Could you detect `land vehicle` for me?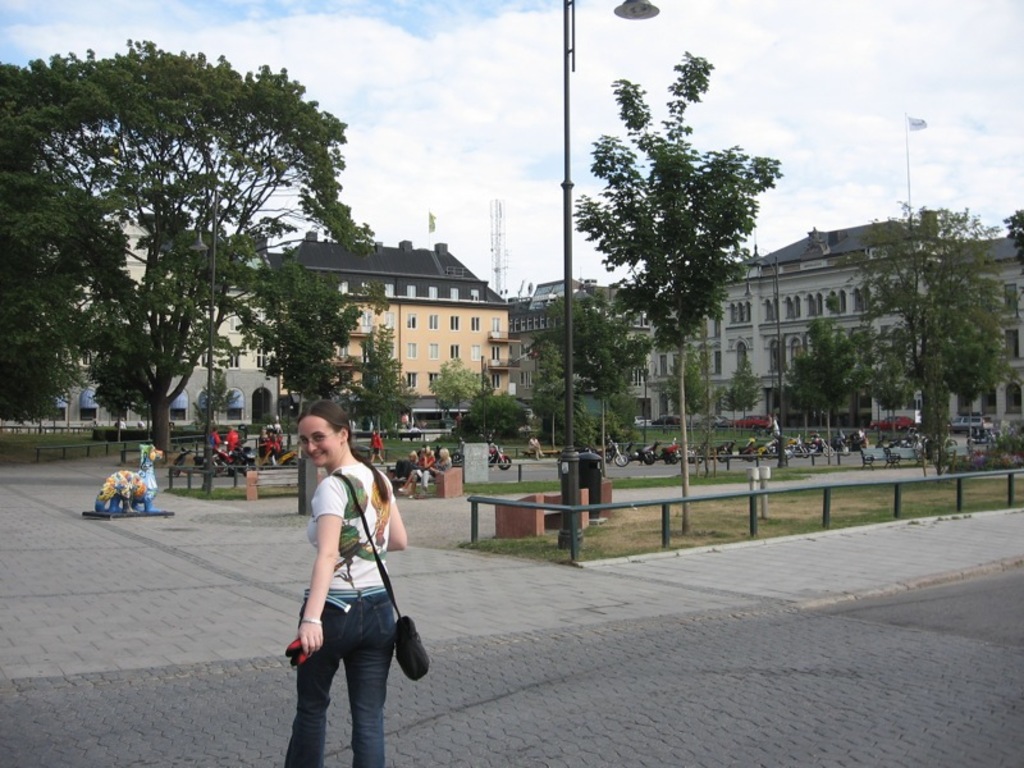
Detection result: <bbox>654, 413, 682, 426</bbox>.
